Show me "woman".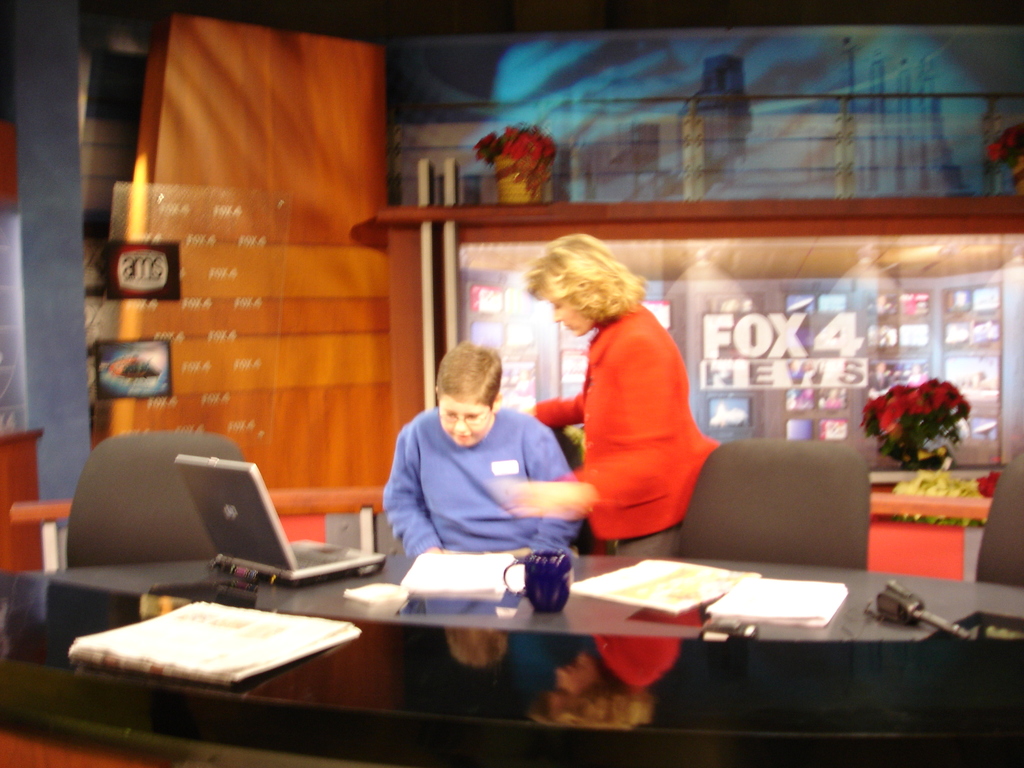
"woman" is here: 513/227/734/572.
